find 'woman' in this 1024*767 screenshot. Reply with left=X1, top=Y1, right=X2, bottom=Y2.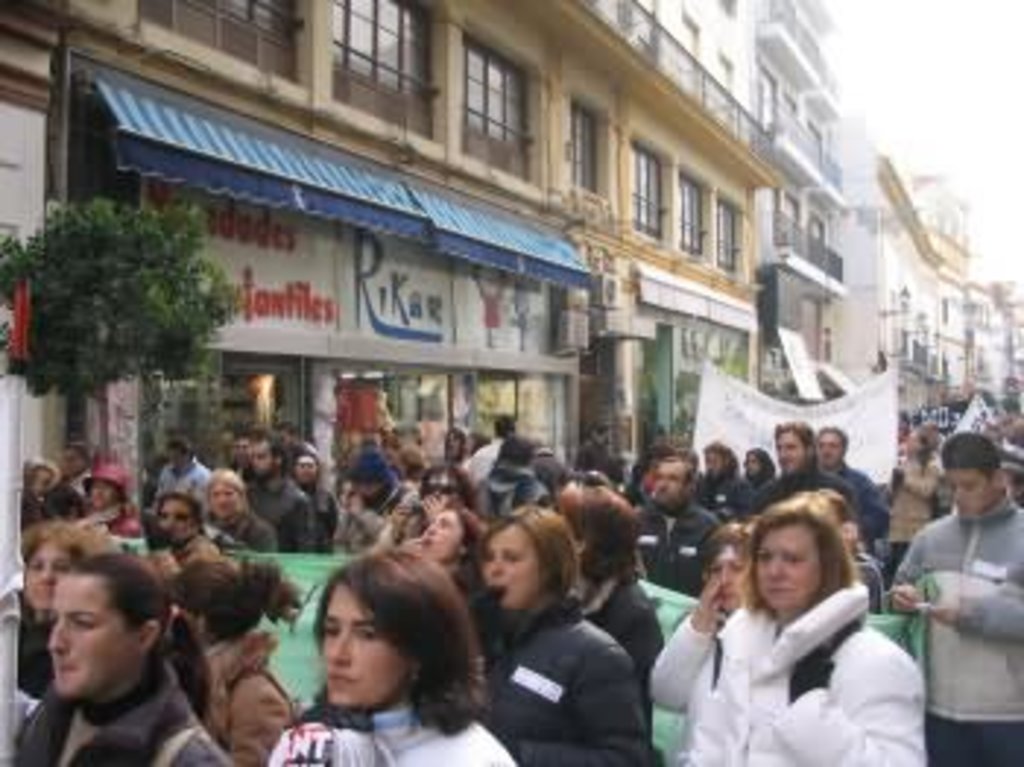
left=193, top=457, right=293, bottom=565.
